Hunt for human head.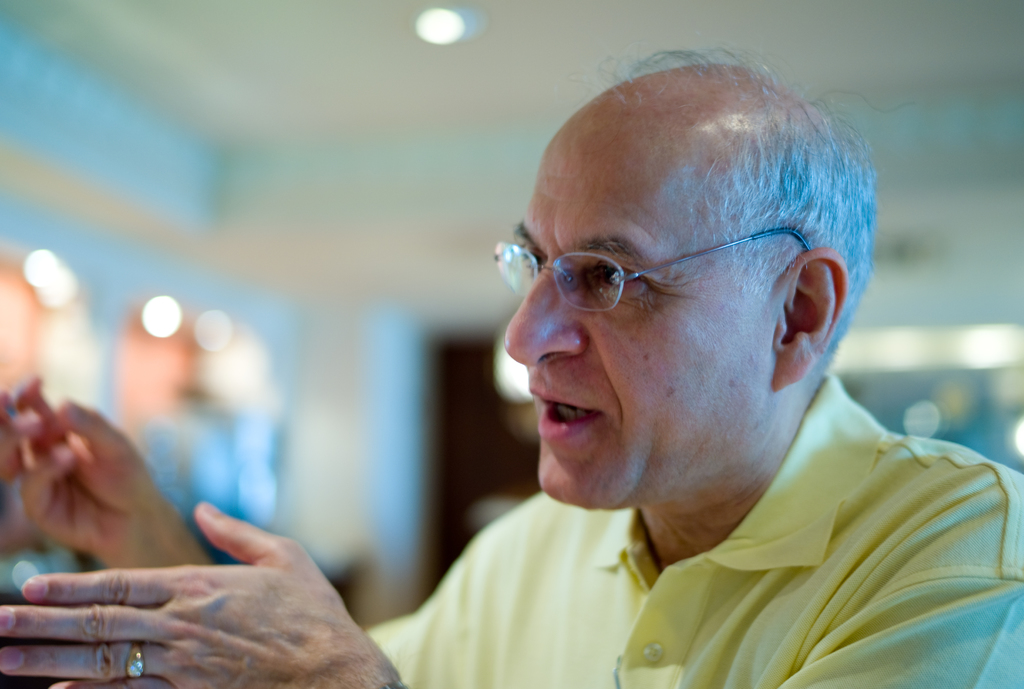
Hunted down at 500, 60, 862, 499.
